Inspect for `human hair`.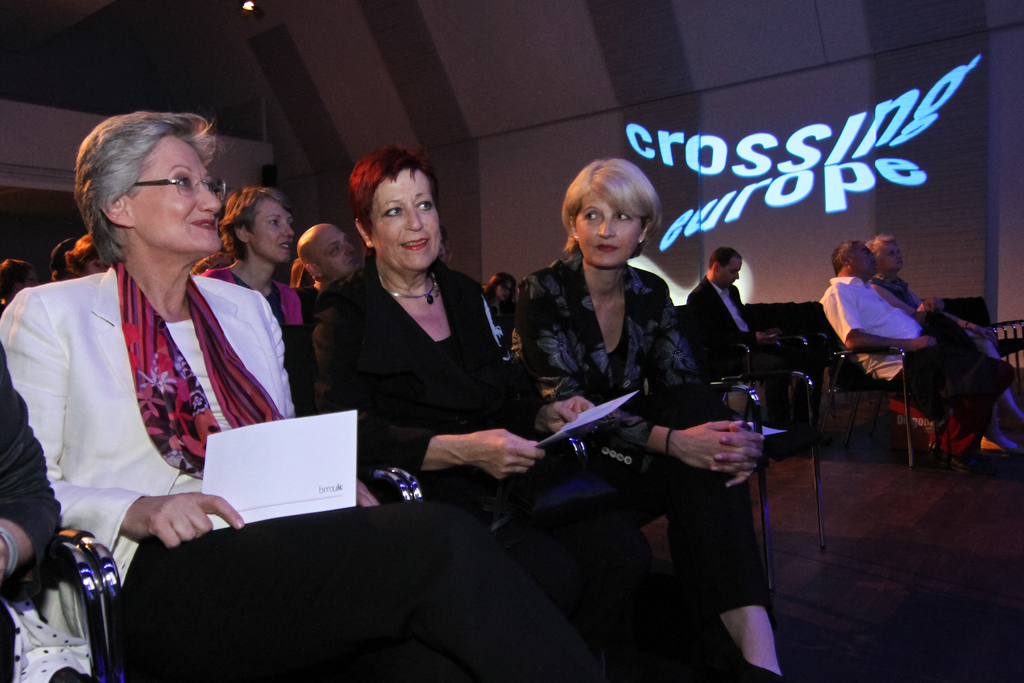
Inspection: {"left": 562, "top": 155, "right": 668, "bottom": 254}.
